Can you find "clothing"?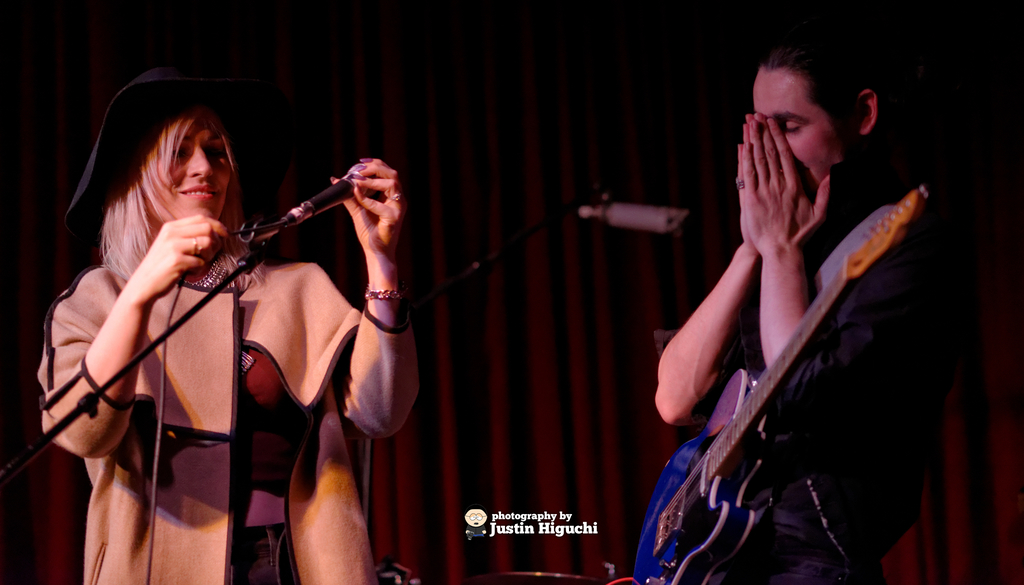
Yes, bounding box: left=646, top=157, right=973, bottom=584.
